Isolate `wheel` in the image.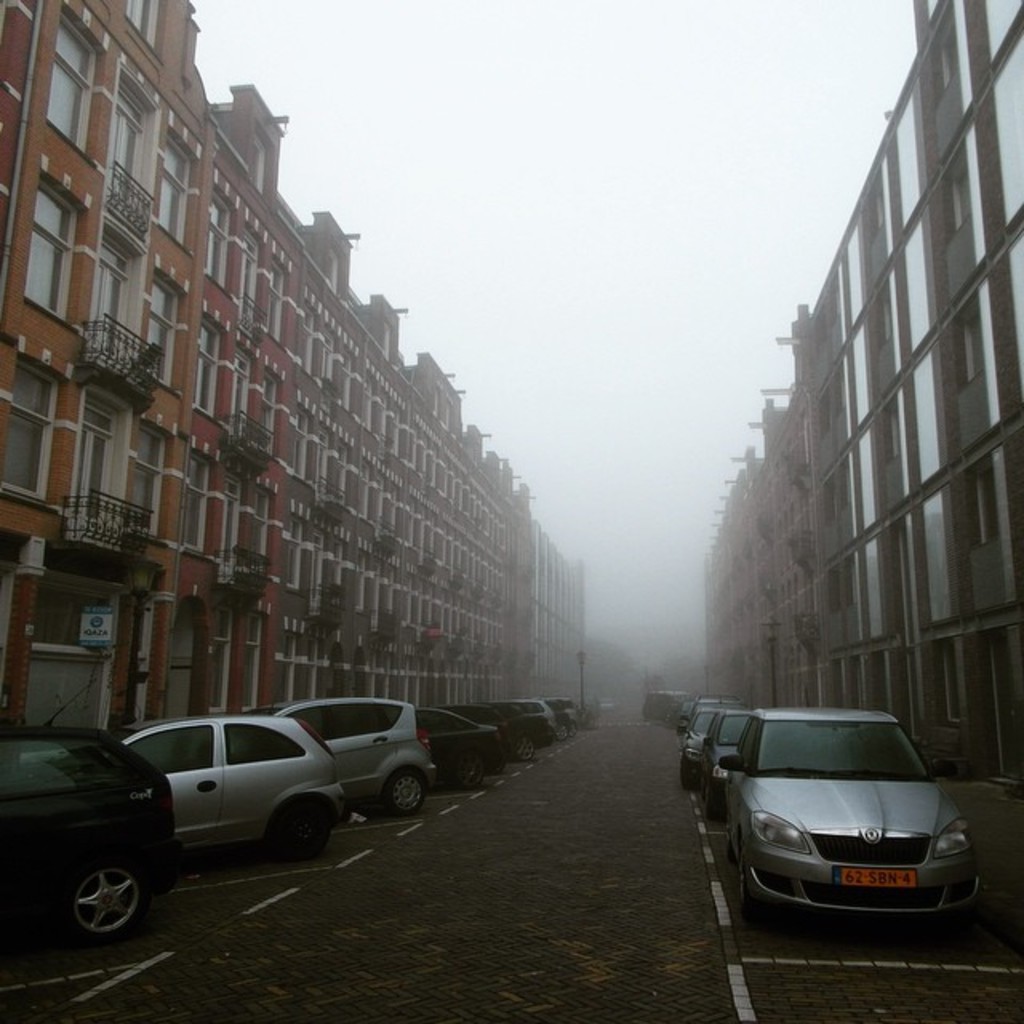
Isolated region: rect(278, 802, 326, 856).
